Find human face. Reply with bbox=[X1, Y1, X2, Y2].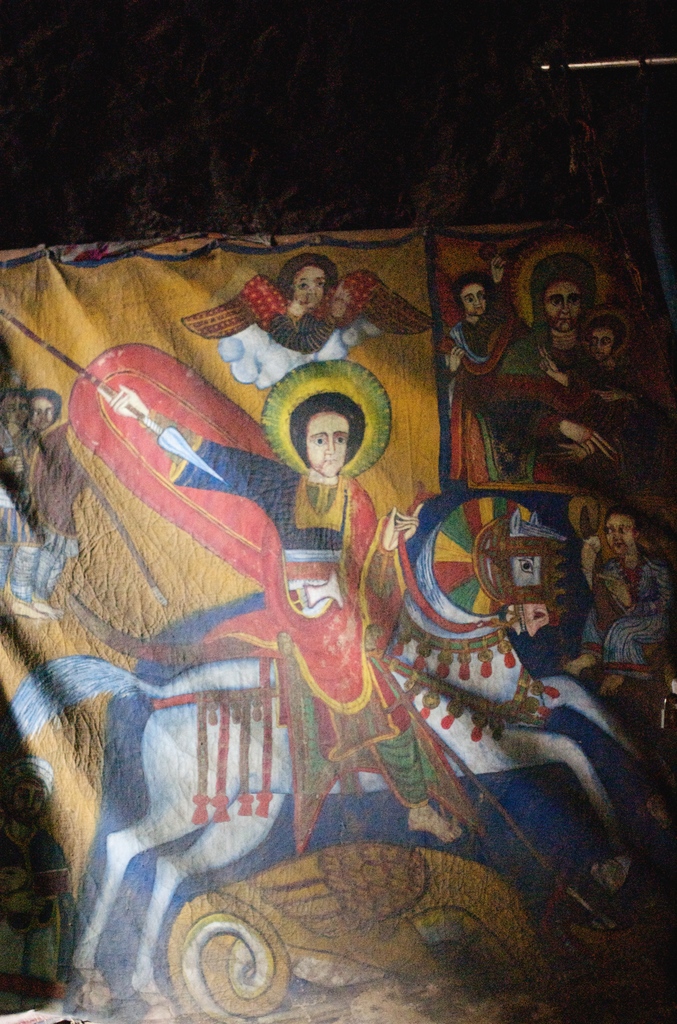
bbox=[308, 412, 352, 472].
